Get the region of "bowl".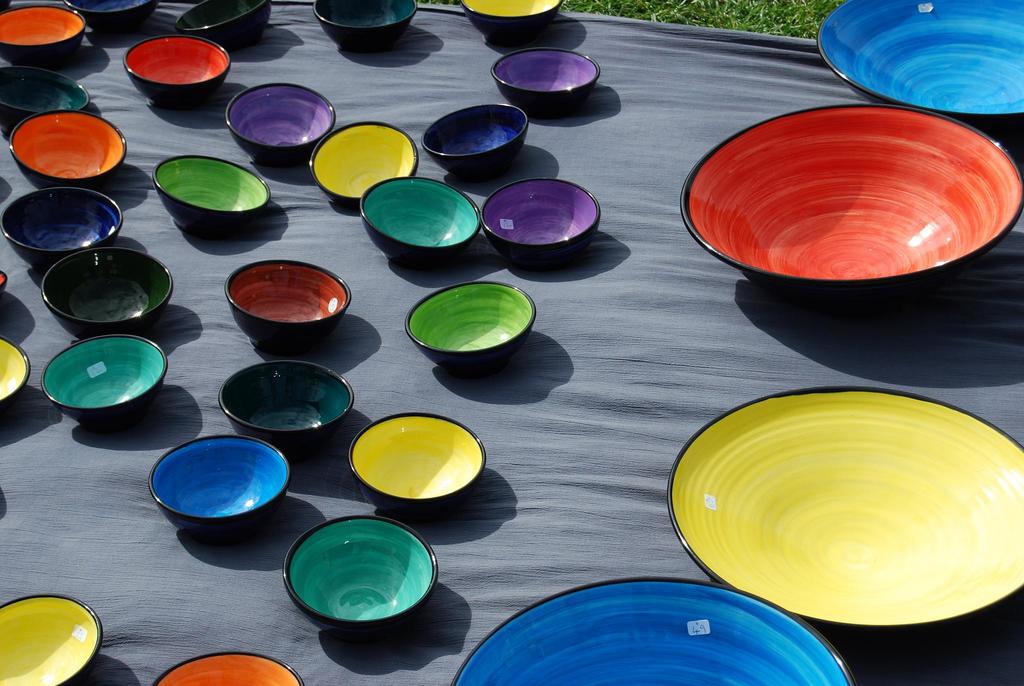
box(0, 67, 90, 136).
